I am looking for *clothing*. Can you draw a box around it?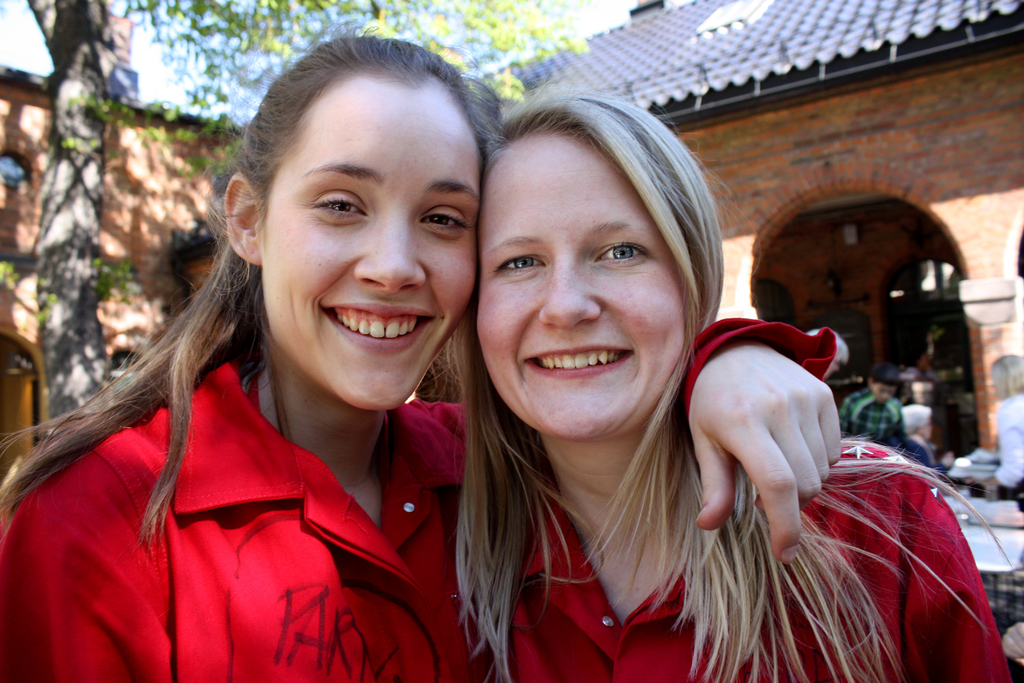
Sure, the bounding box is {"x1": 836, "y1": 381, "x2": 924, "y2": 464}.
